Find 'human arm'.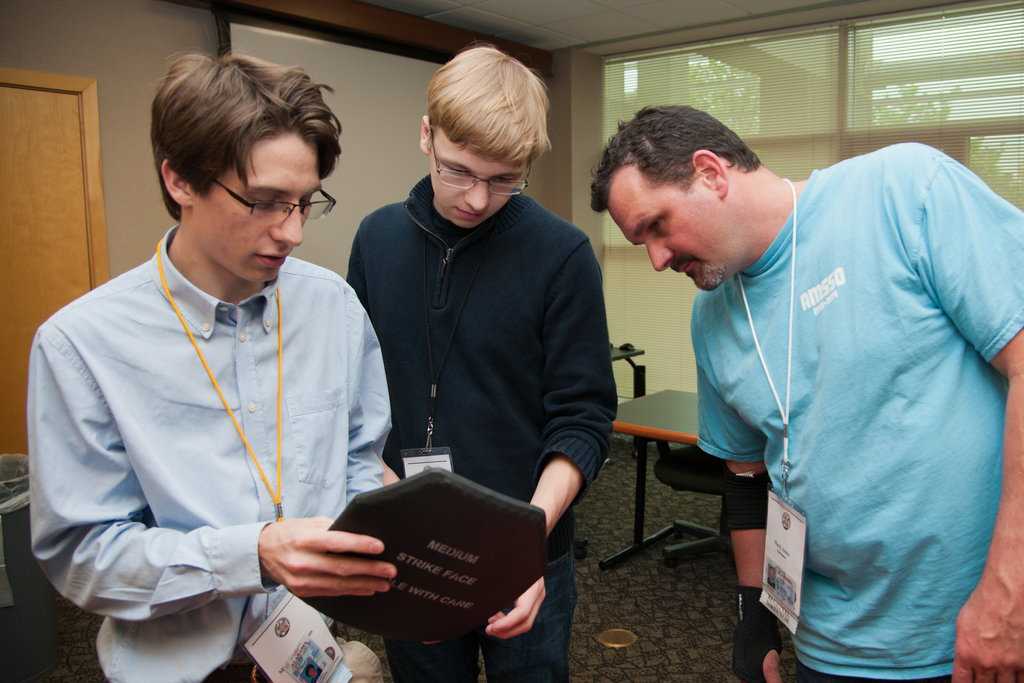
select_region(481, 239, 618, 638).
